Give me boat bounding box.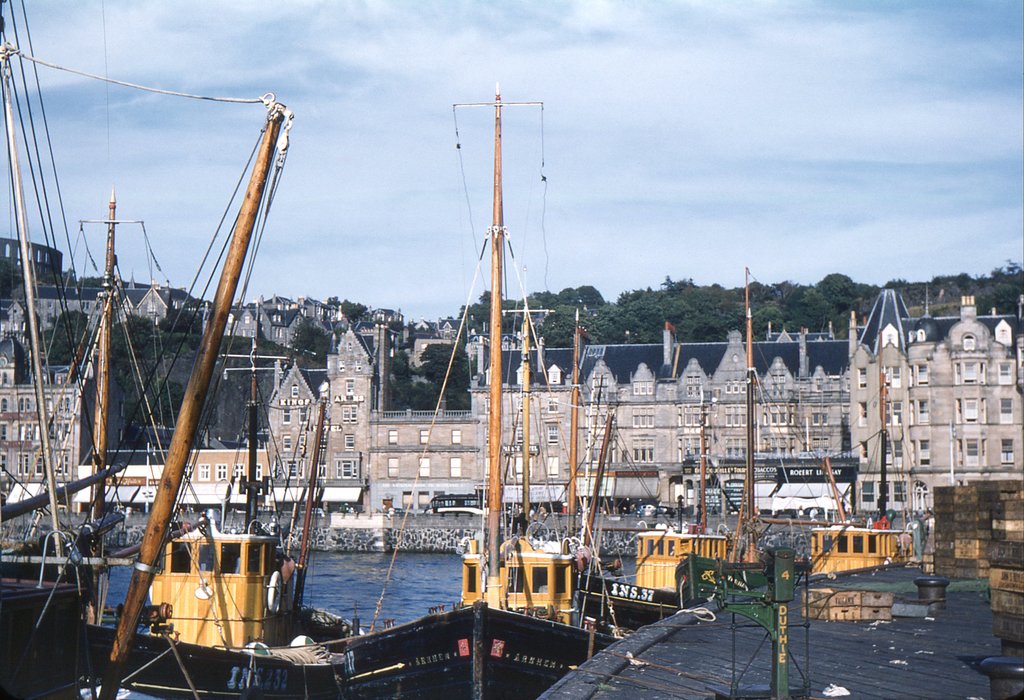
x1=38 y1=76 x2=346 y2=693.
